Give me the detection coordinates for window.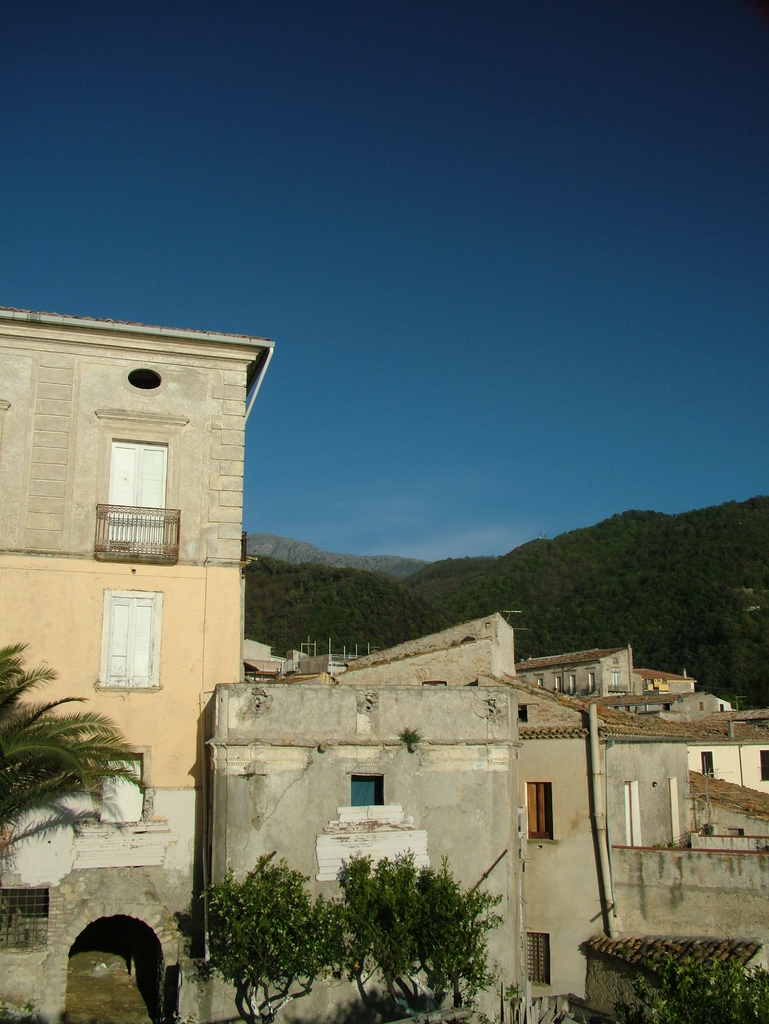
bbox(524, 784, 551, 840).
